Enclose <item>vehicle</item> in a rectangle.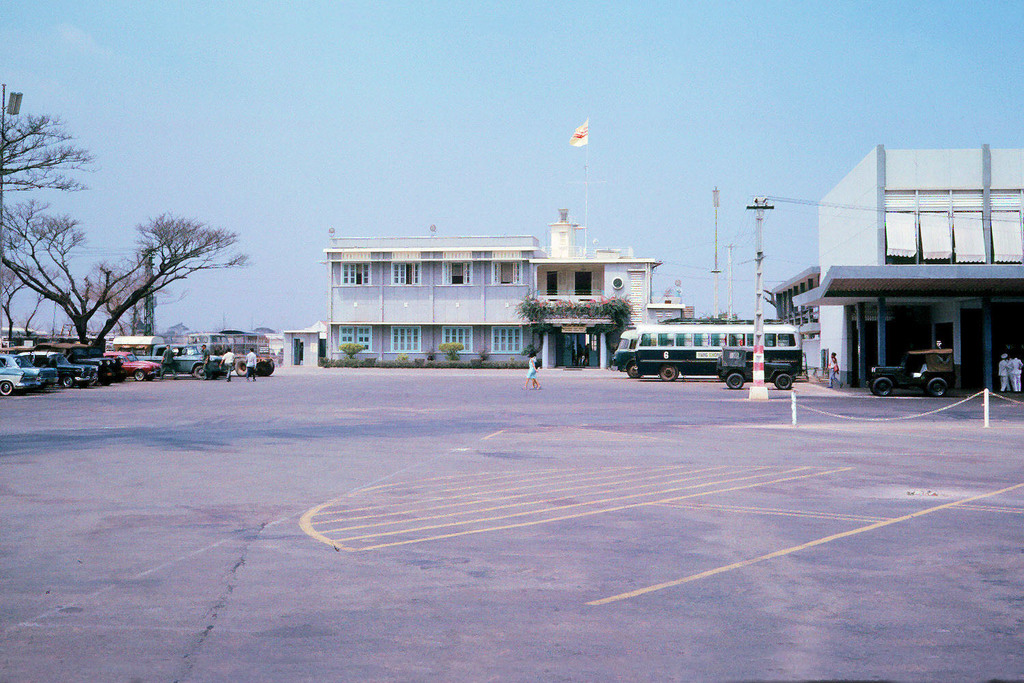
222 350 276 377.
